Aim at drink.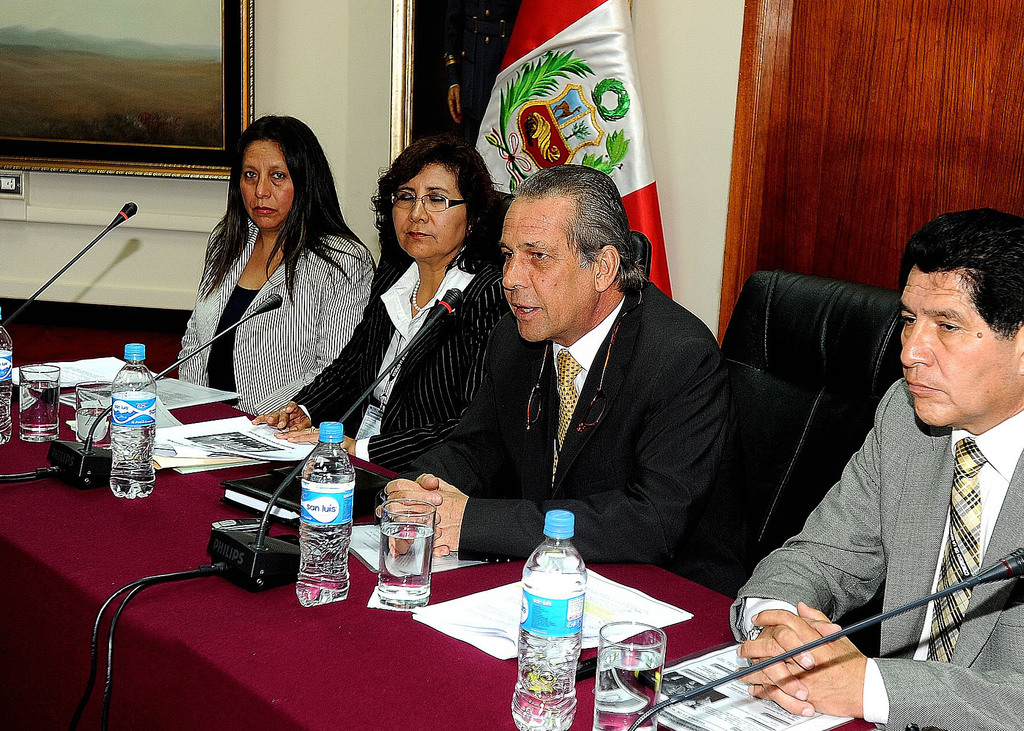
Aimed at [593,643,664,730].
